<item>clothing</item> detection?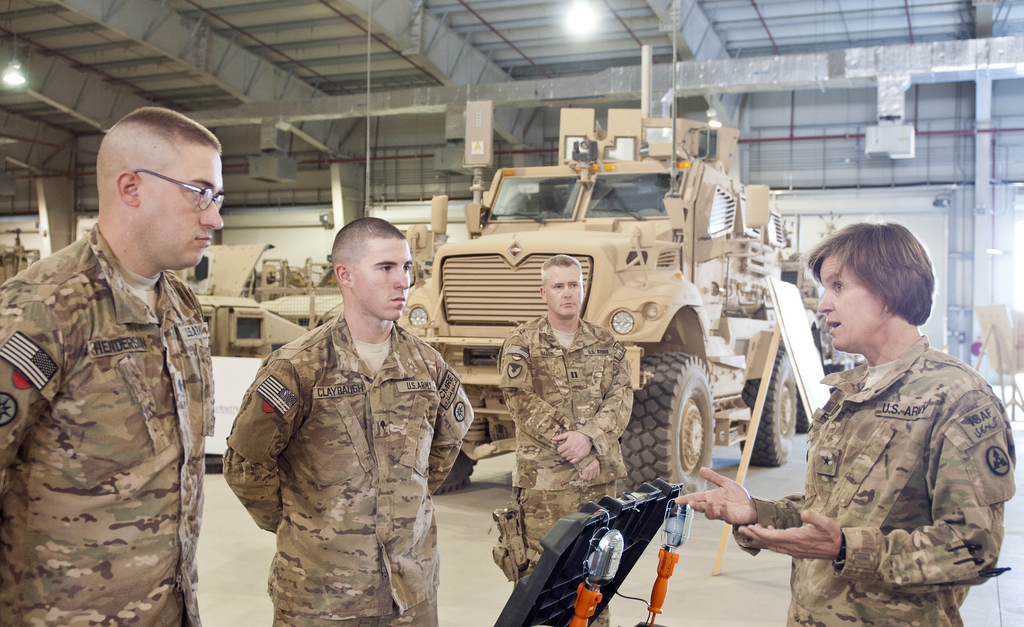
0,215,212,623
